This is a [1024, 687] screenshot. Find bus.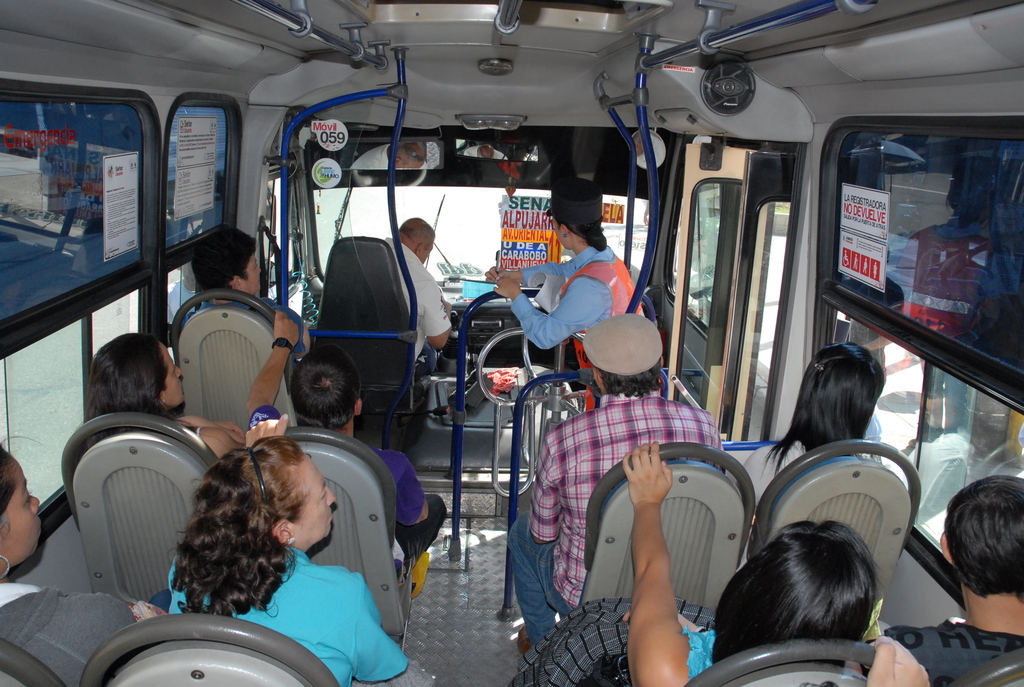
Bounding box: {"left": 0, "top": 0, "right": 1023, "bottom": 686}.
